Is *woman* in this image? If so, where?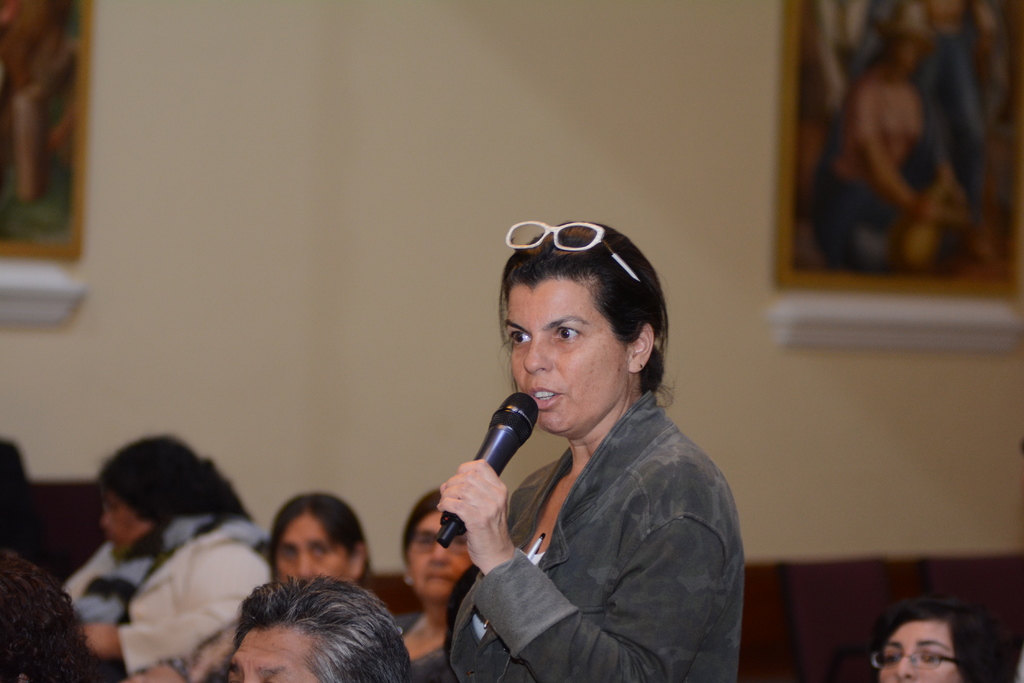
Yes, at <bbox>390, 483, 475, 682</bbox>.
